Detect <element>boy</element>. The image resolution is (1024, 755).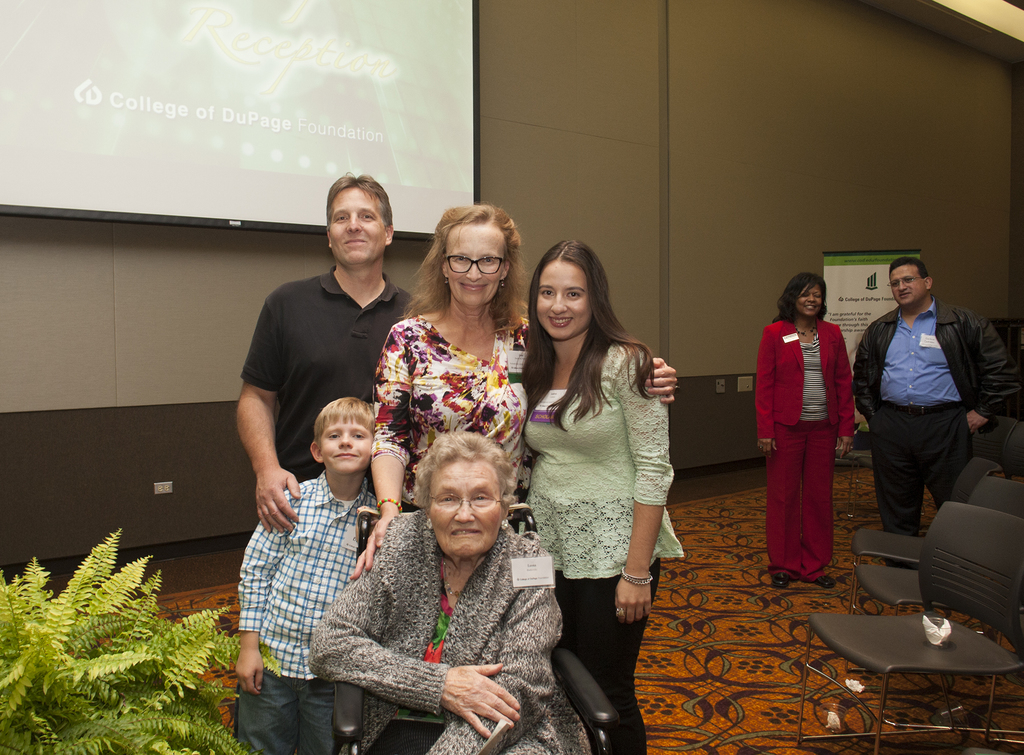
Rect(234, 391, 387, 754).
